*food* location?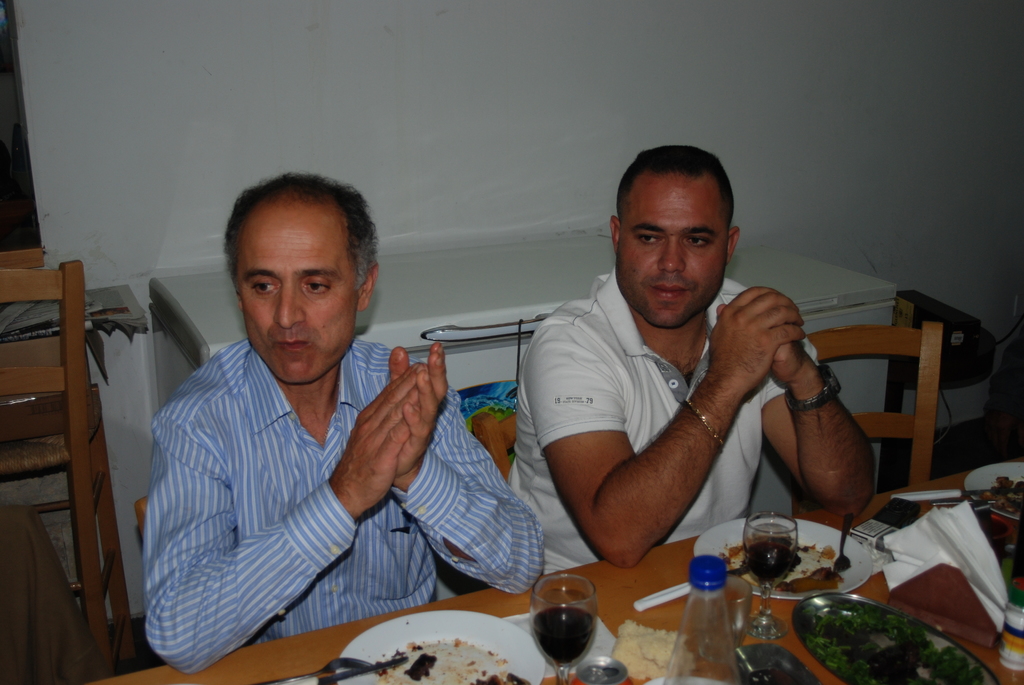
[left=379, top=639, right=507, bottom=684]
